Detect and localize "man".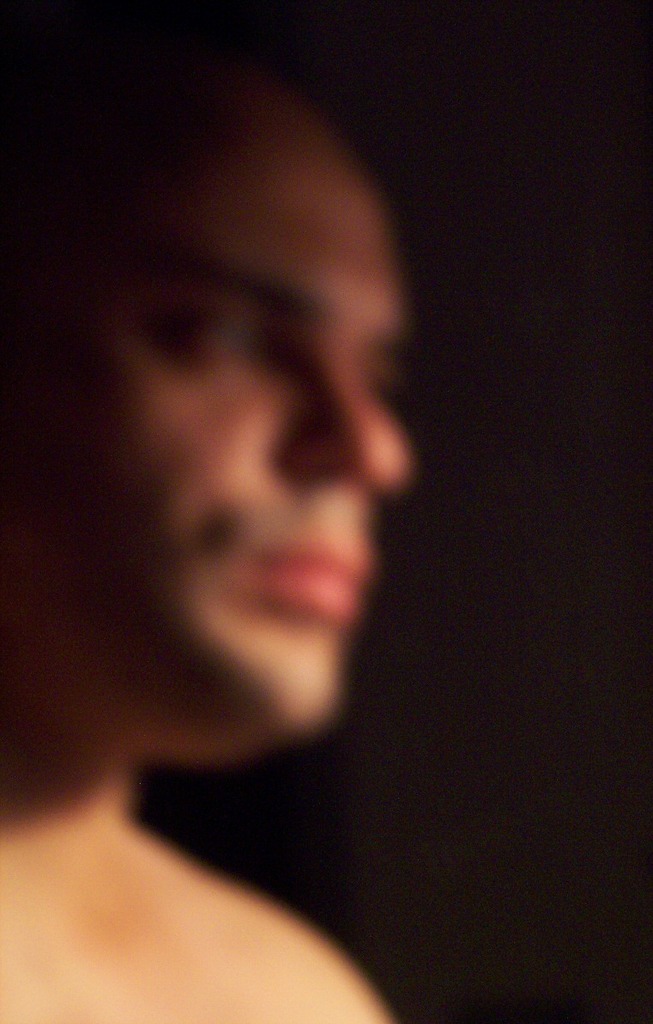
Localized at (x1=38, y1=56, x2=505, y2=1003).
